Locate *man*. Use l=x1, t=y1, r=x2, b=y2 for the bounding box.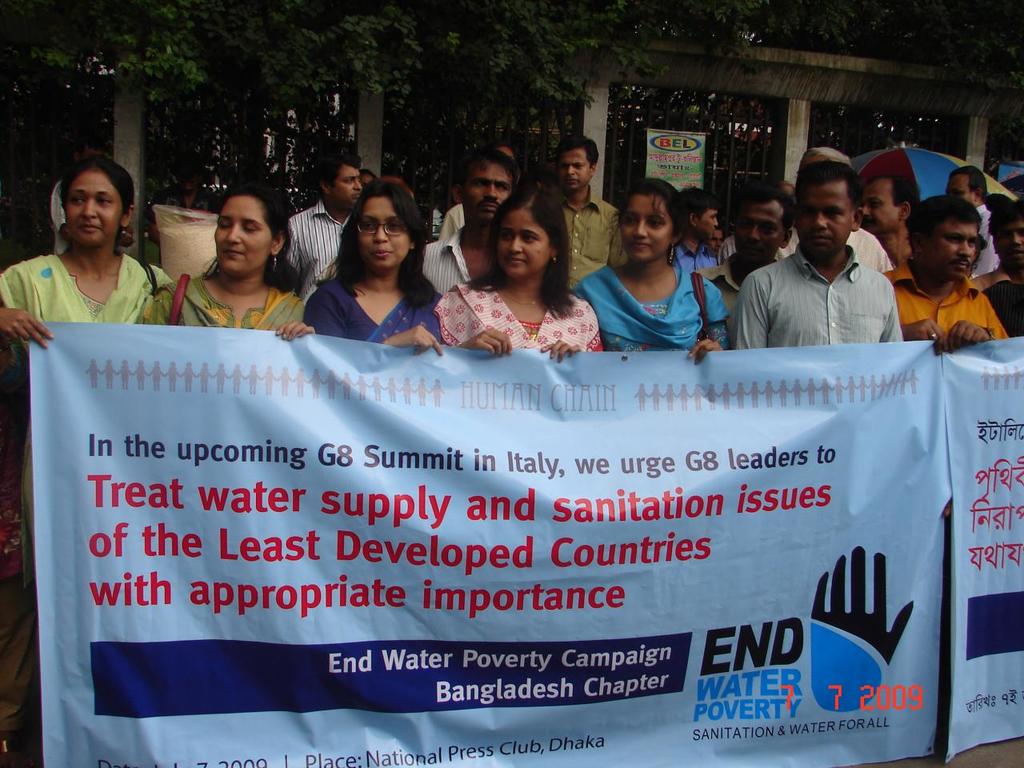
l=946, t=162, r=993, b=272.
